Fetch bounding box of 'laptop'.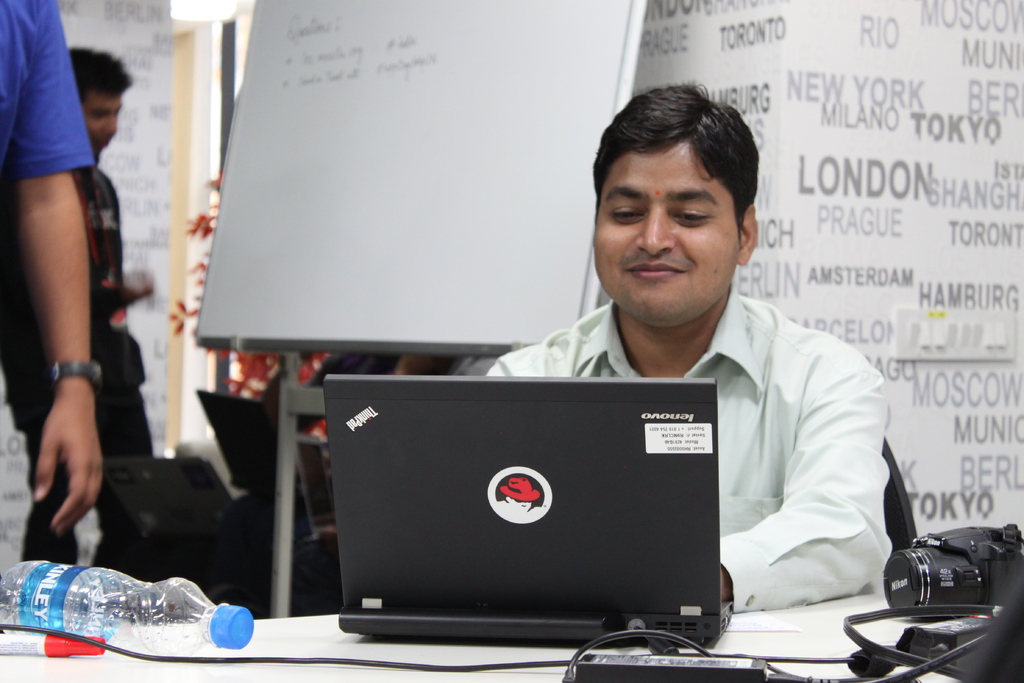
Bbox: (left=310, top=381, right=743, bottom=658).
